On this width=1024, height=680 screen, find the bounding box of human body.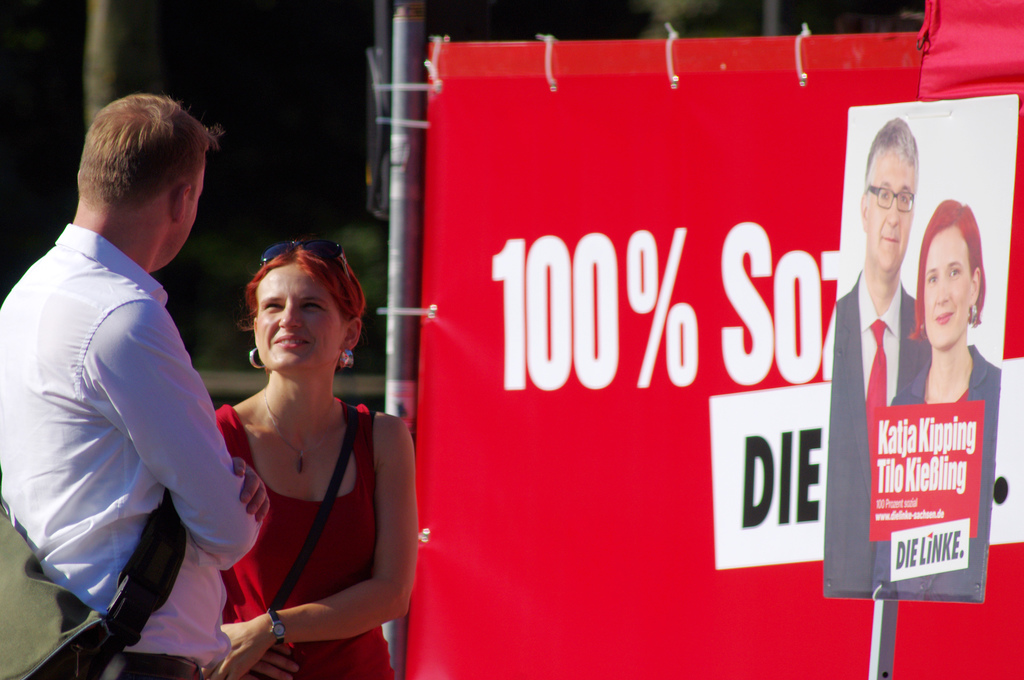
Bounding box: 35/81/256/679.
